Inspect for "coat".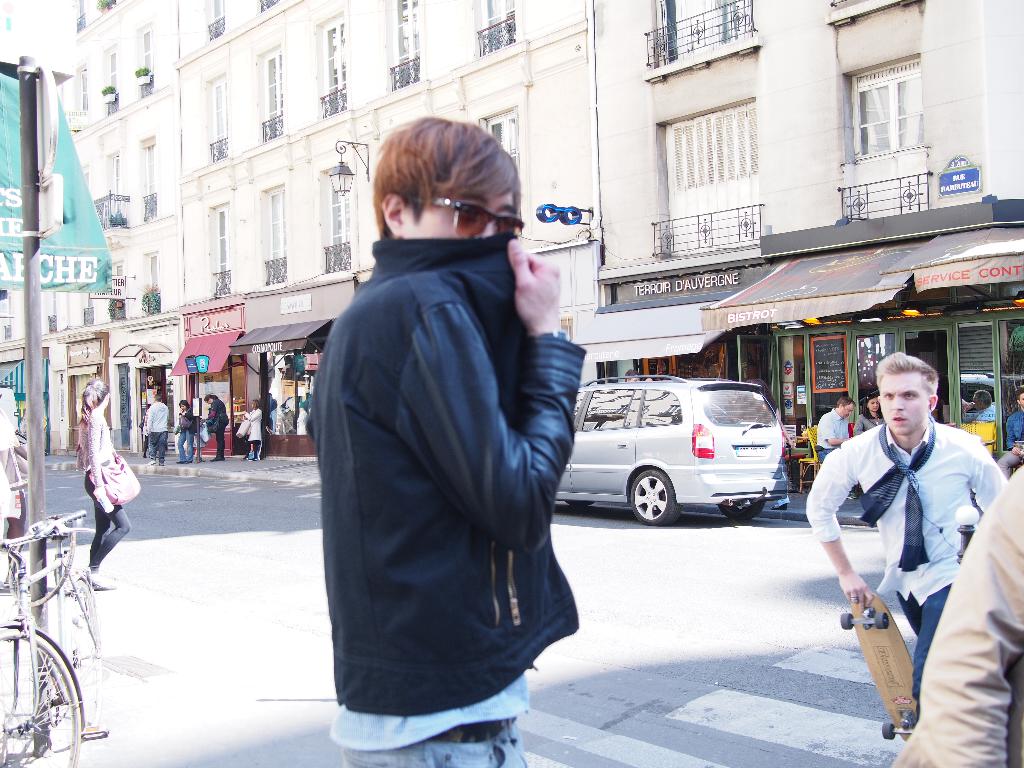
Inspection: rect(324, 159, 582, 700).
